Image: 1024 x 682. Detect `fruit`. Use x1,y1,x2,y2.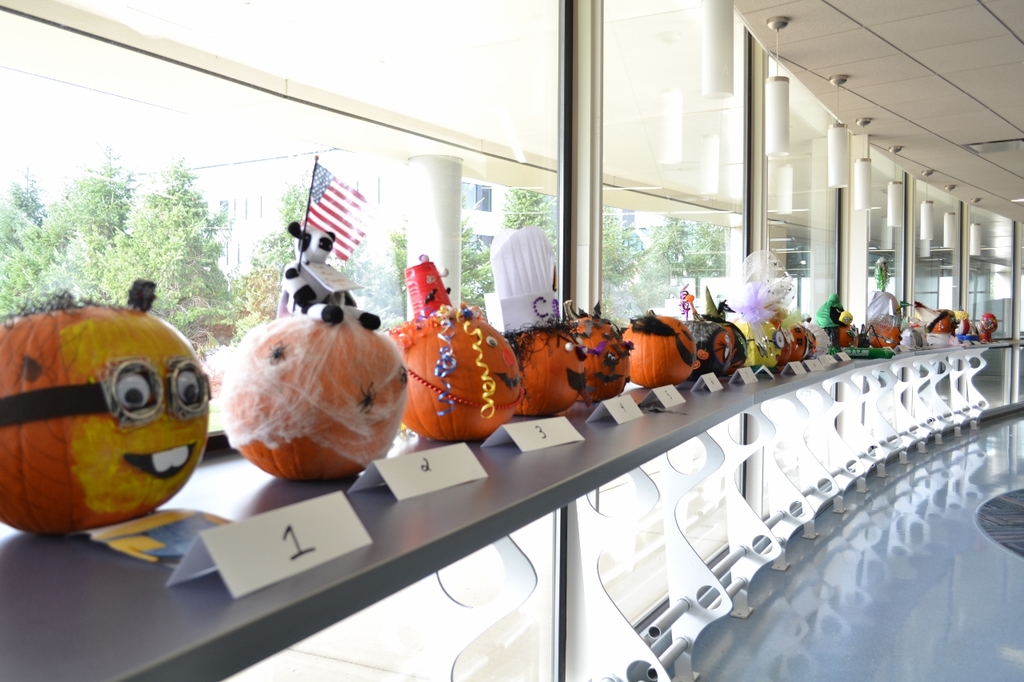
563,308,631,402.
